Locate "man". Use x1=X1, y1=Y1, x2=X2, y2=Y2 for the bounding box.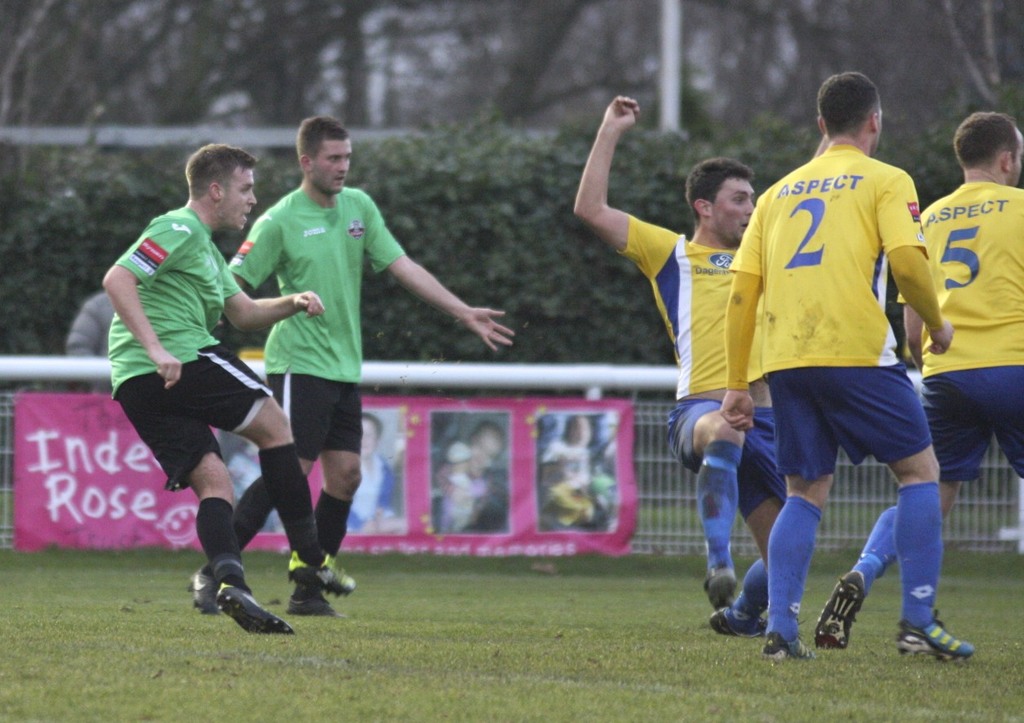
x1=103, y1=142, x2=355, y2=633.
